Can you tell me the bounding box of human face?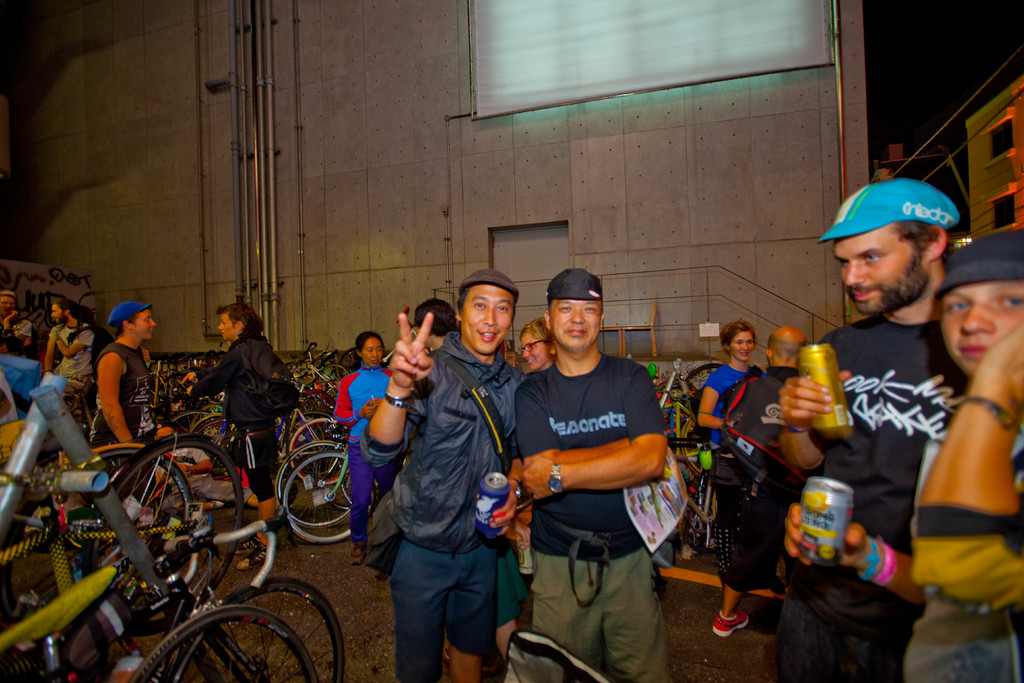
bbox=[551, 300, 600, 357].
